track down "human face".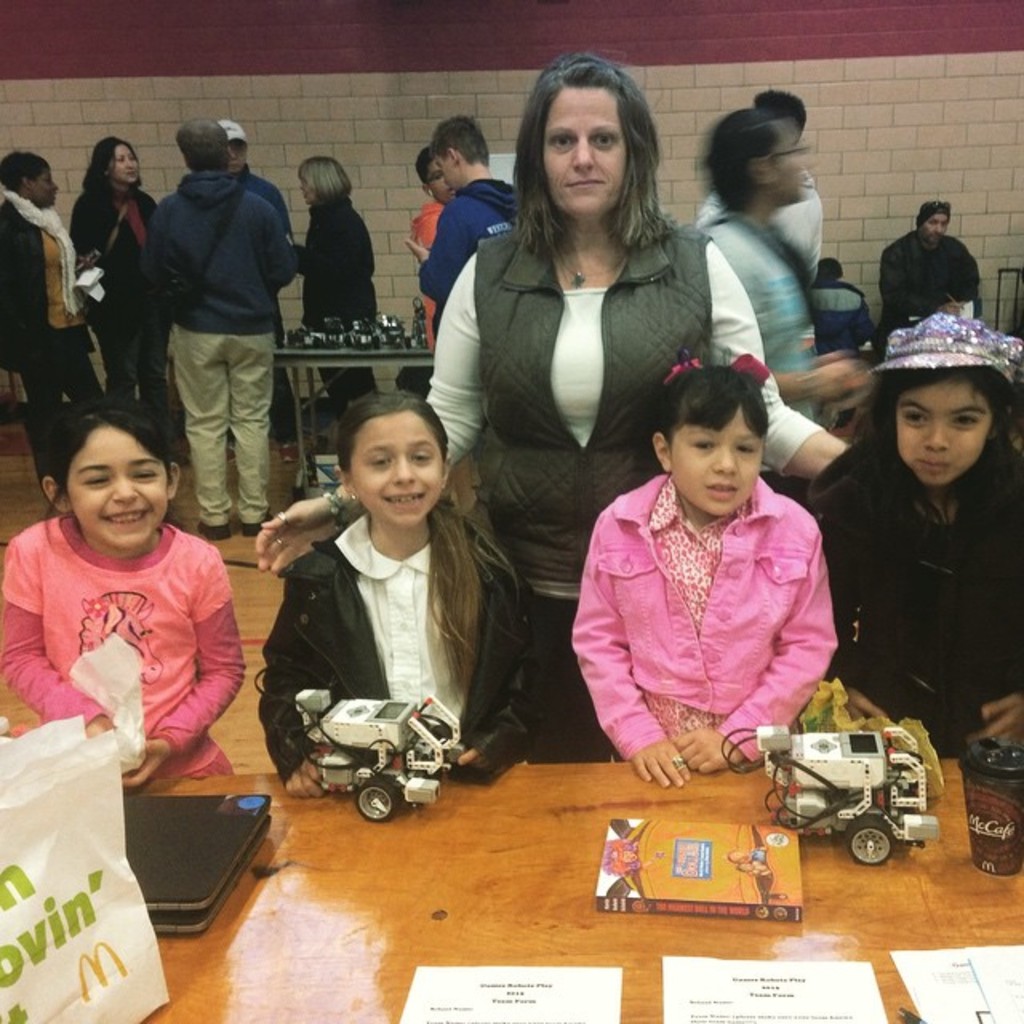
Tracked to bbox=[350, 414, 446, 531].
